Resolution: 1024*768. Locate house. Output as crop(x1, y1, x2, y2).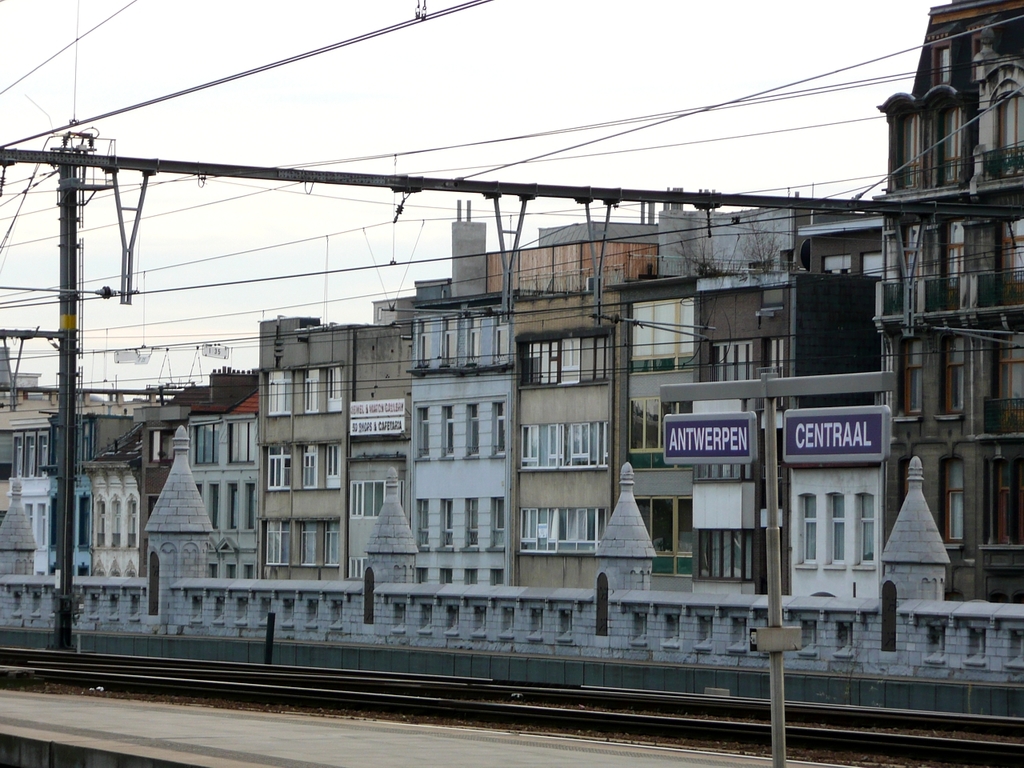
crop(1, 374, 261, 602).
